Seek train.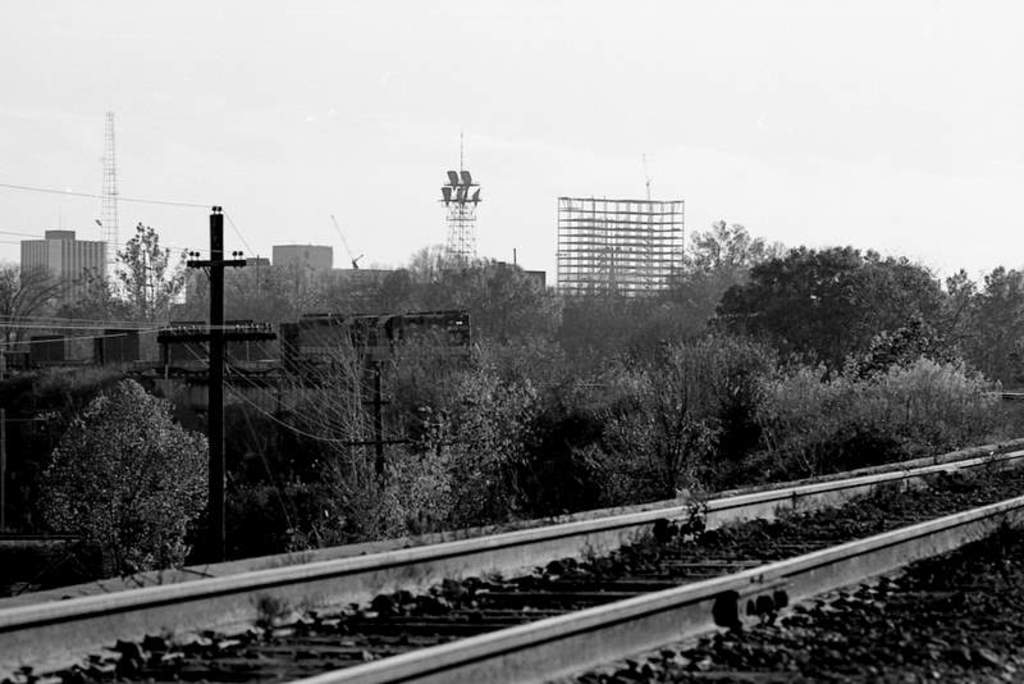
region(1, 310, 471, 374).
